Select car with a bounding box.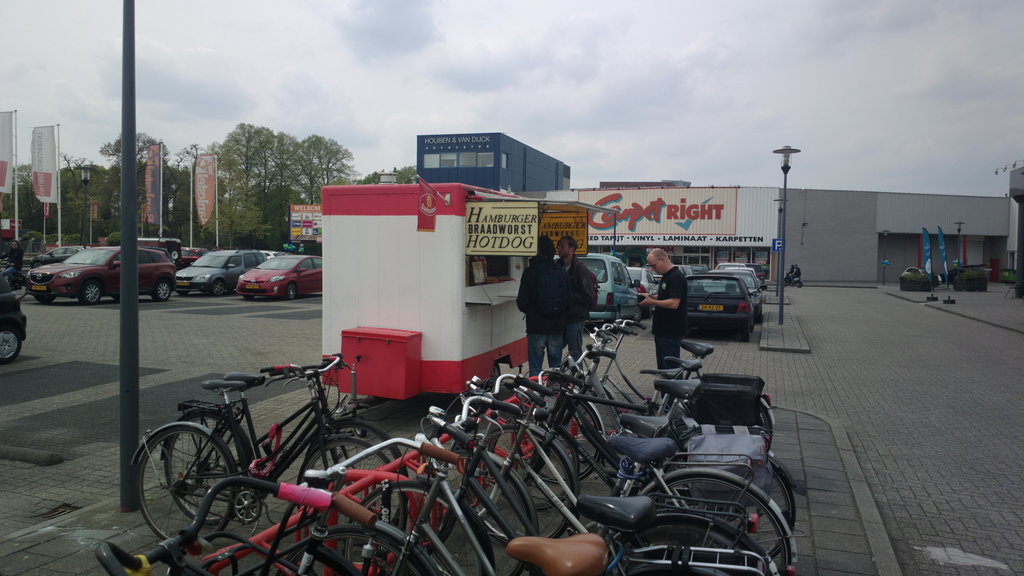
<region>24, 241, 170, 303</region>.
